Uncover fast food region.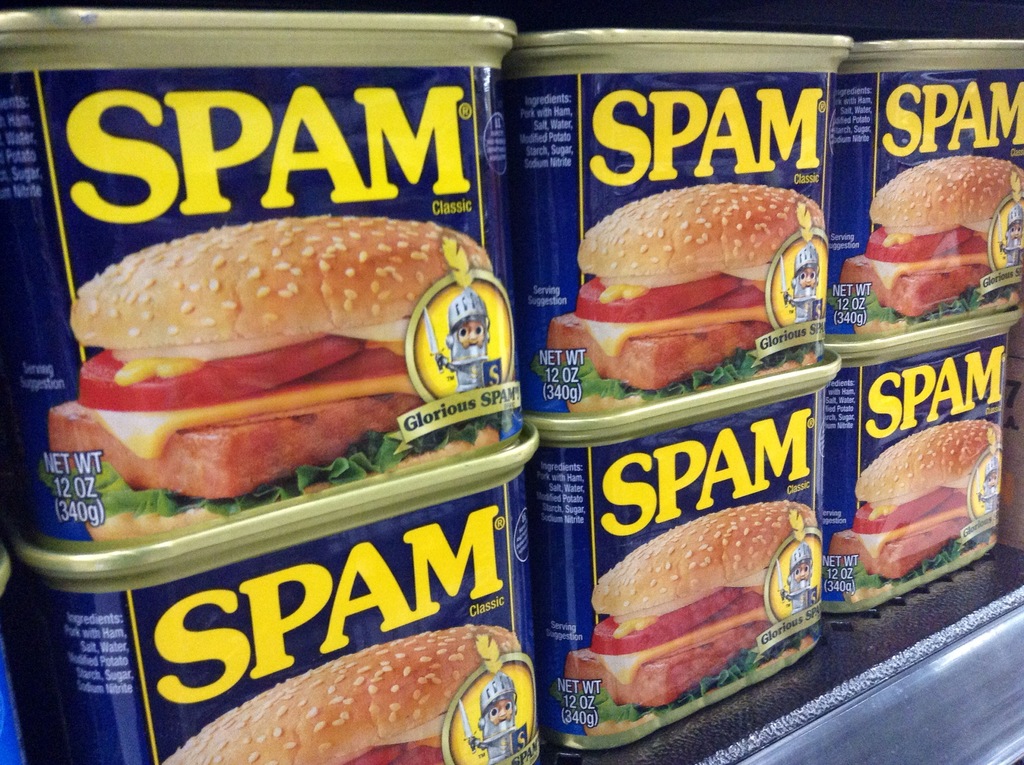
Uncovered: <box>155,620,537,764</box>.
